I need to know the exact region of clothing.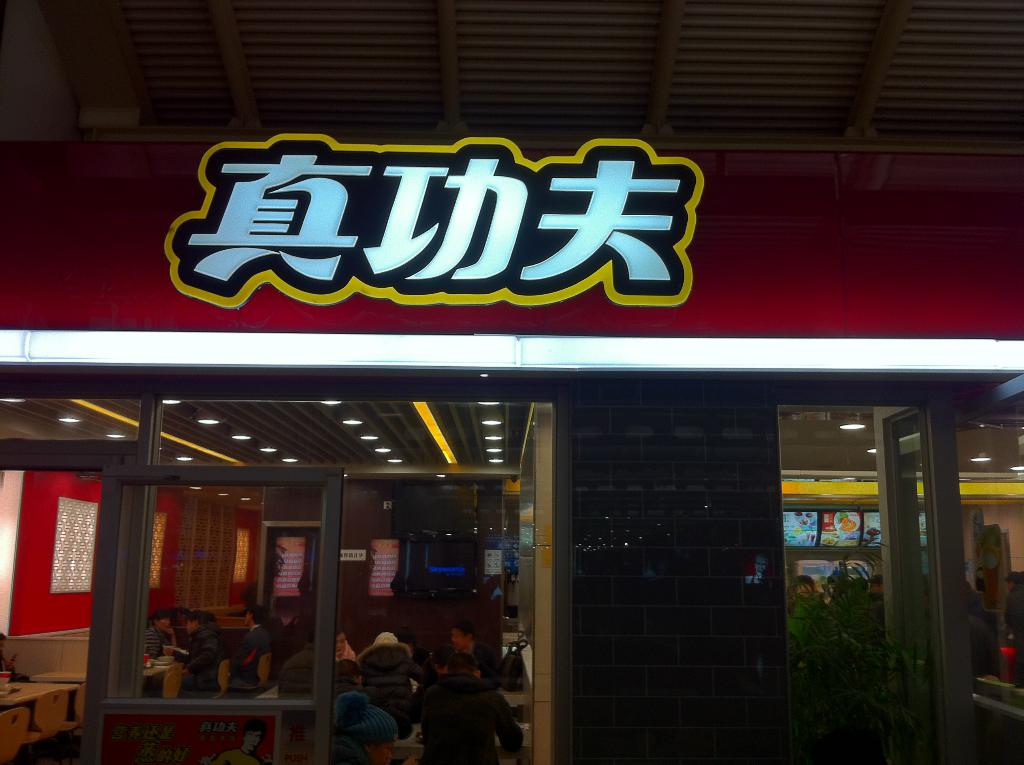
Region: crop(401, 634, 511, 764).
